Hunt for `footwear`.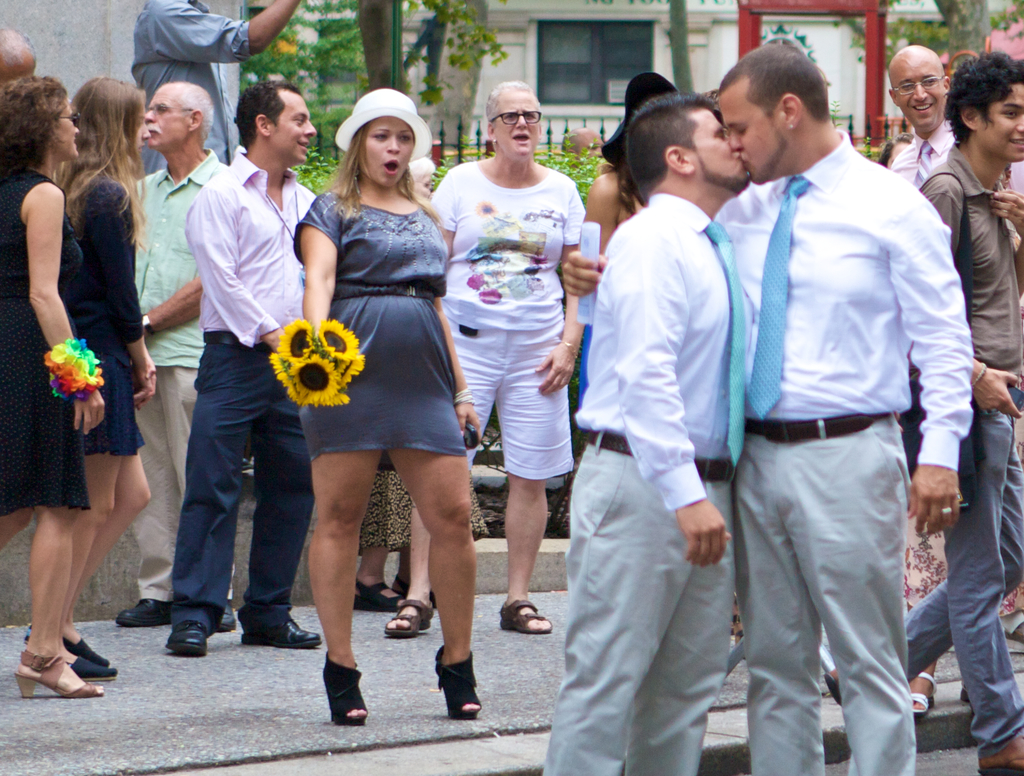
Hunted down at bbox=[977, 740, 1023, 775].
